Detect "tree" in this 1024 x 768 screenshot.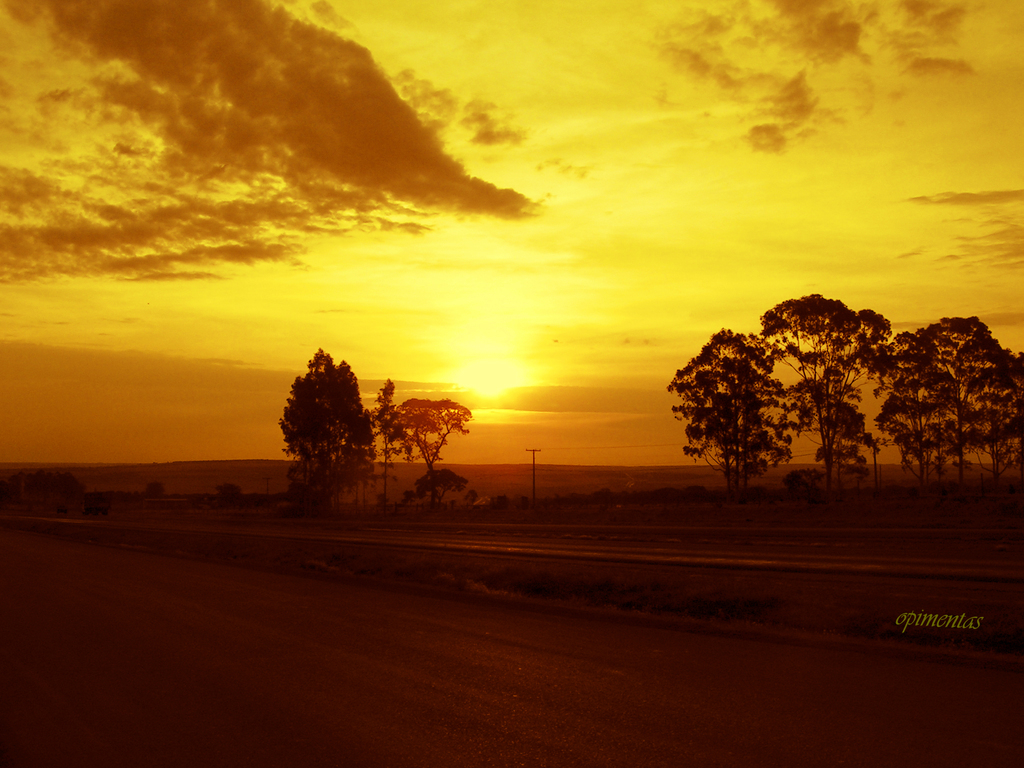
Detection: bbox=[381, 394, 472, 495].
